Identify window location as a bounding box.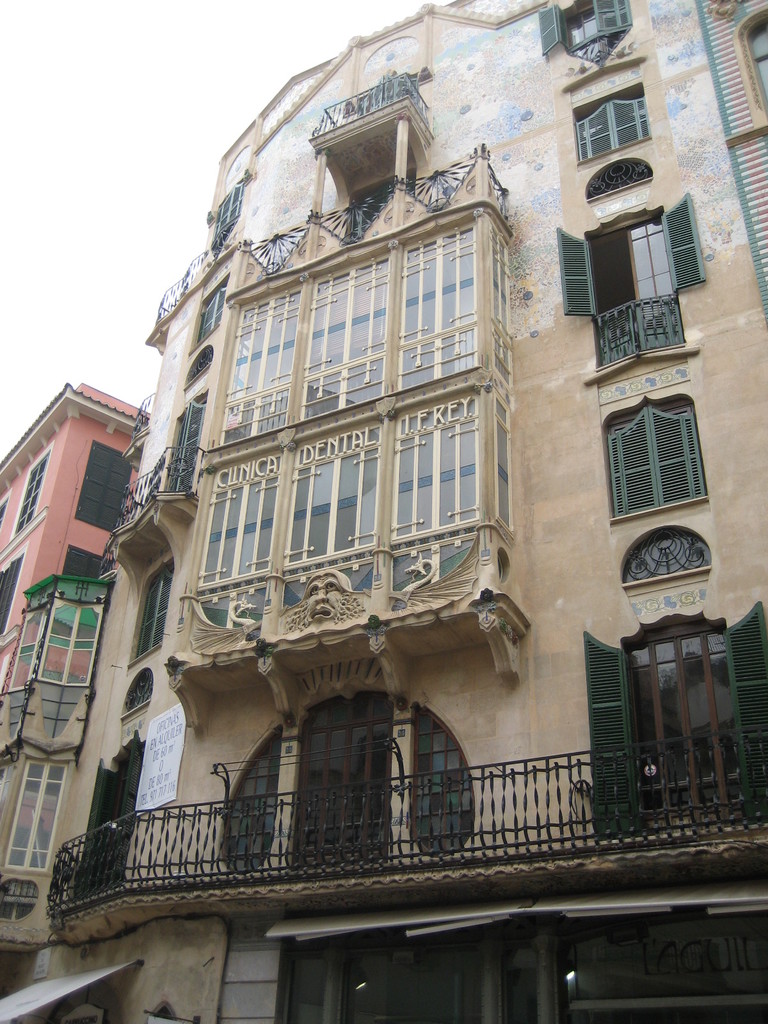
<bbox>0, 758, 73, 876</bbox>.
